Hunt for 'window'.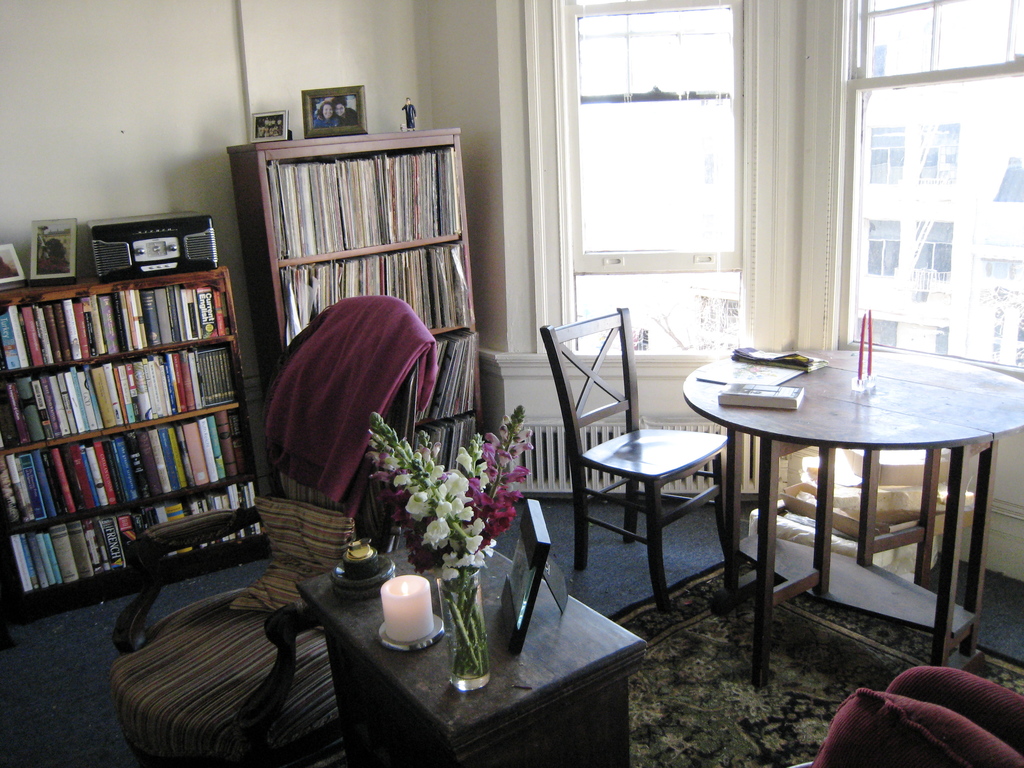
Hunted down at [915,120,963,186].
